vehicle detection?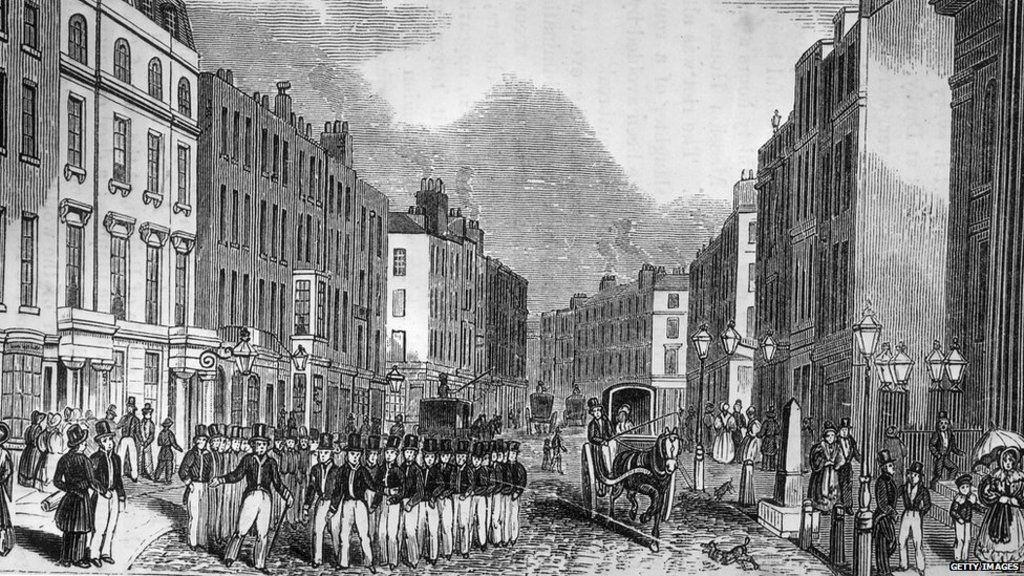
[x1=413, y1=361, x2=509, y2=454]
